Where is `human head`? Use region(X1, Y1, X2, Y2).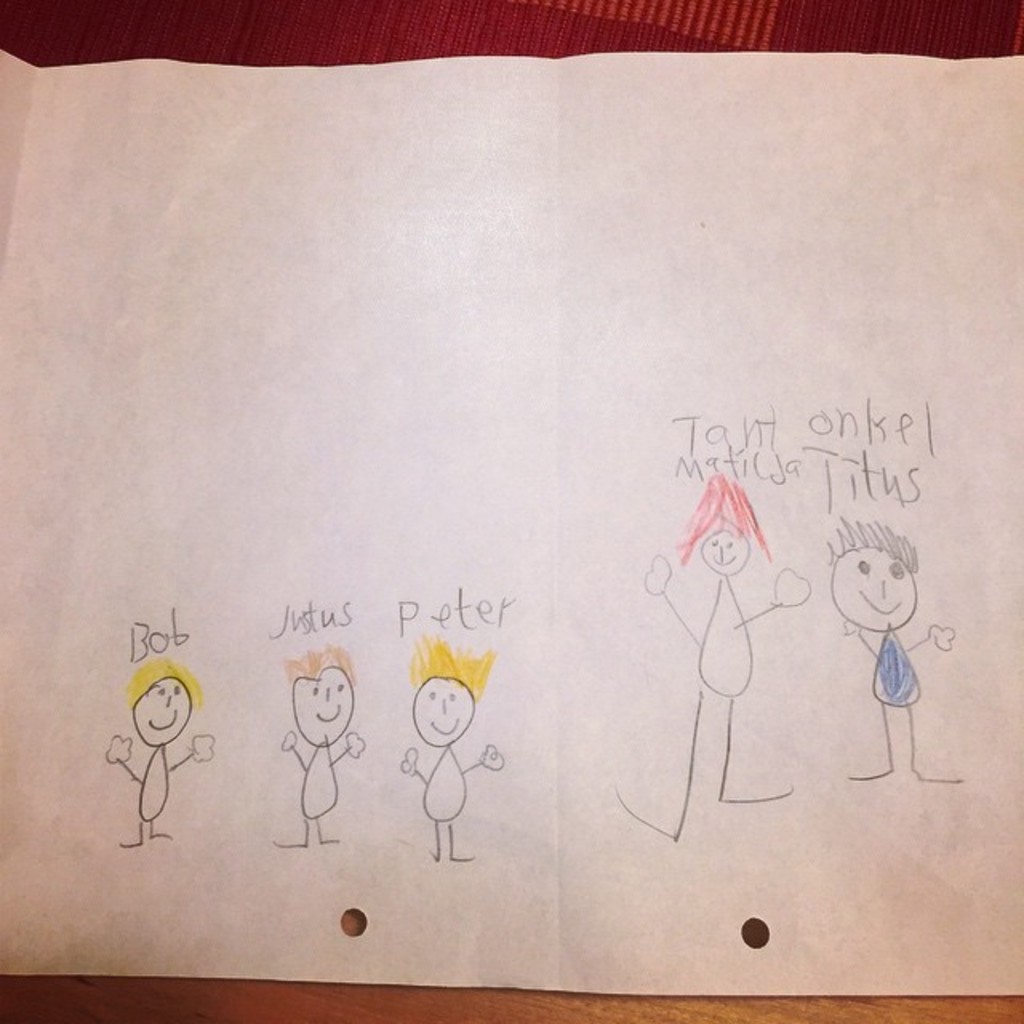
region(843, 523, 942, 653).
